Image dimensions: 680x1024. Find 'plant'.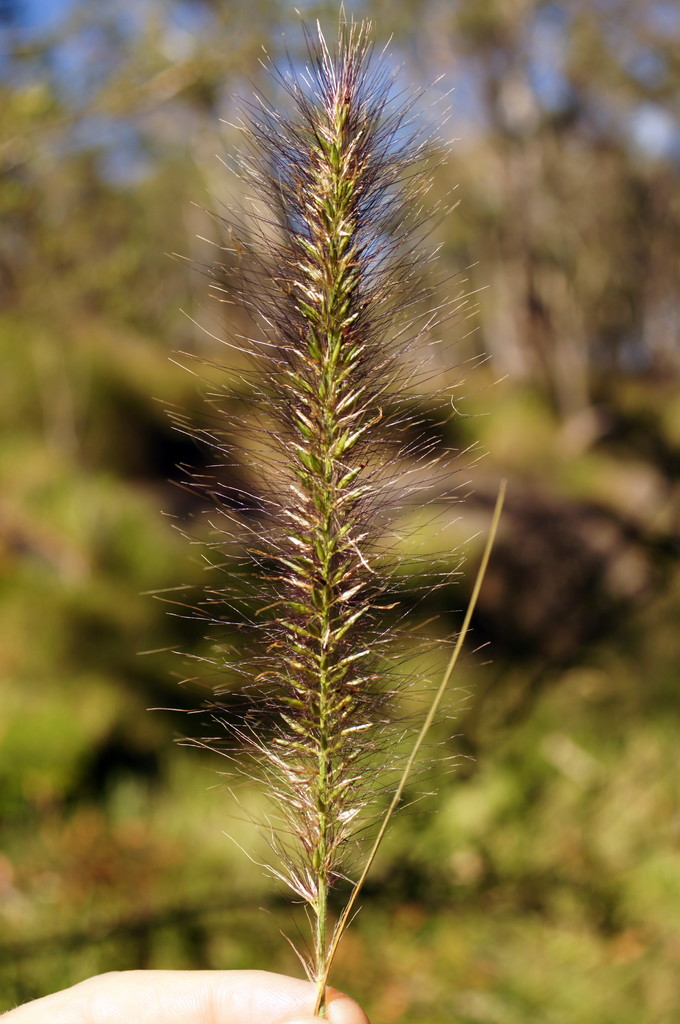
(126, 0, 489, 1017).
